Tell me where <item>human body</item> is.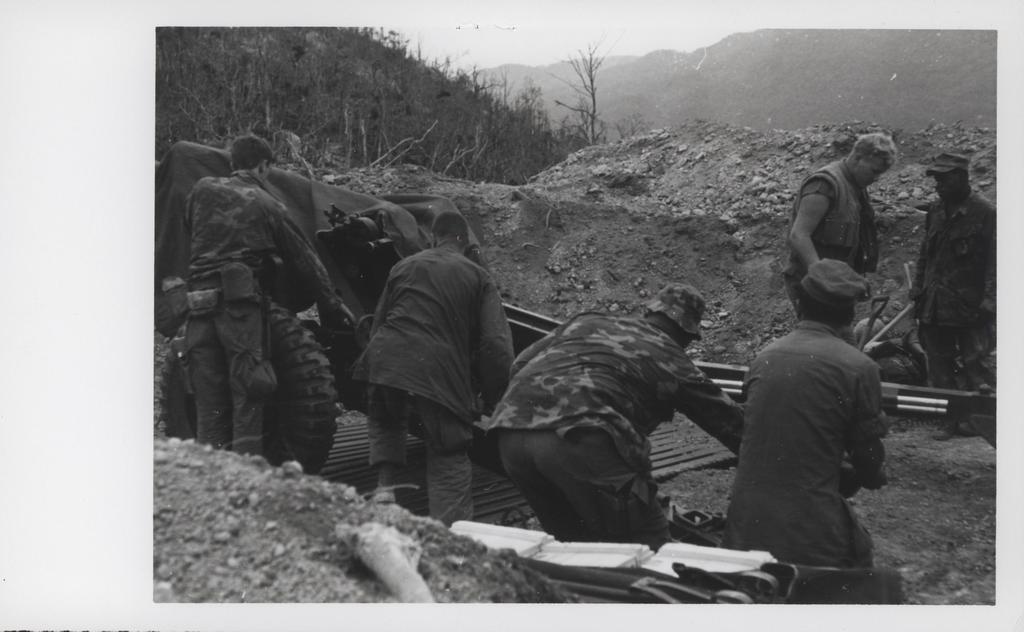
<item>human body</item> is at [790, 157, 893, 316].
